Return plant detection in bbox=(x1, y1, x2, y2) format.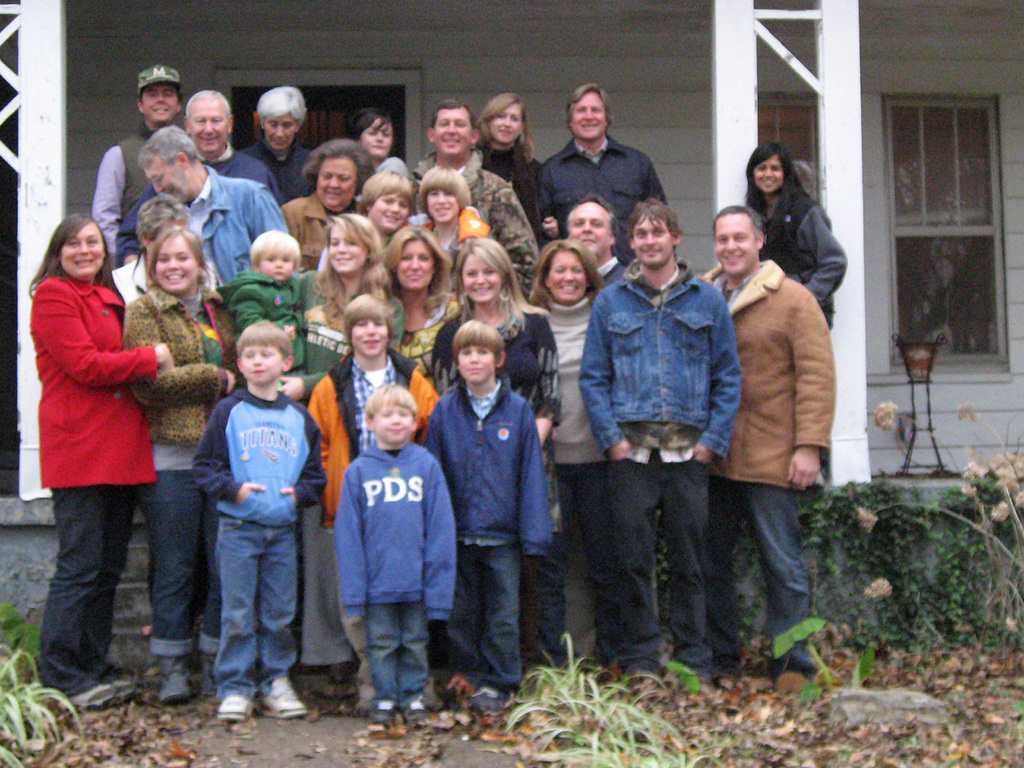
bbox=(783, 614, 897, 704).
